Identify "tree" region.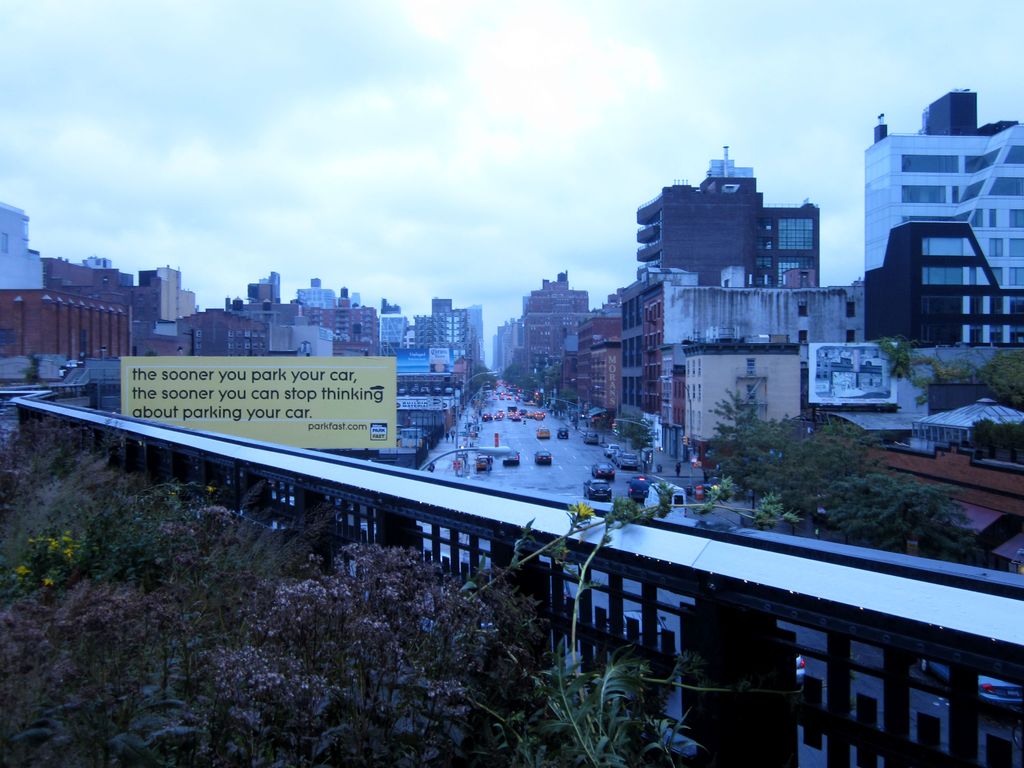
Region: <region>753, 417, 893, 527</region>.
